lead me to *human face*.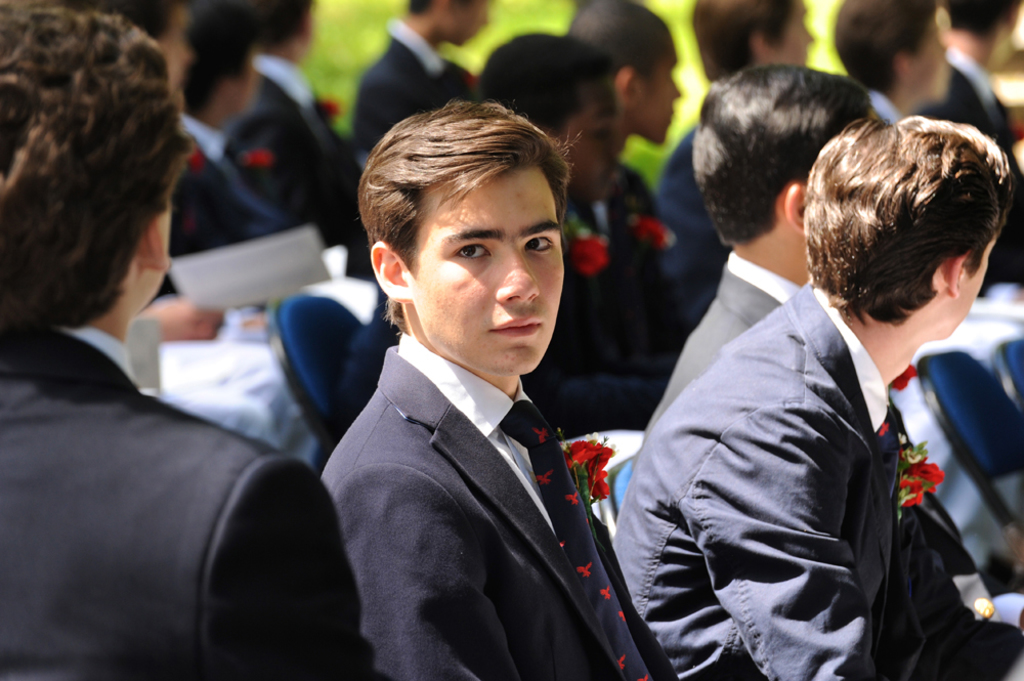
Lead to [left=157, top=11, right=194, bottom=91].
